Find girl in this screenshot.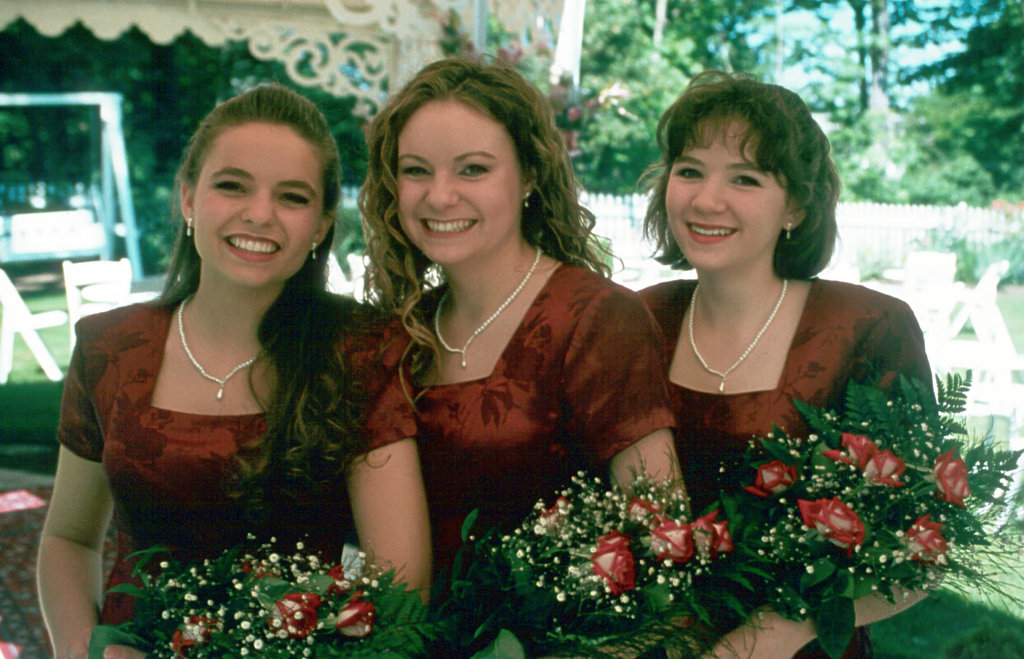
The bounding box for girl is rect(356, 51, 687, 658).
